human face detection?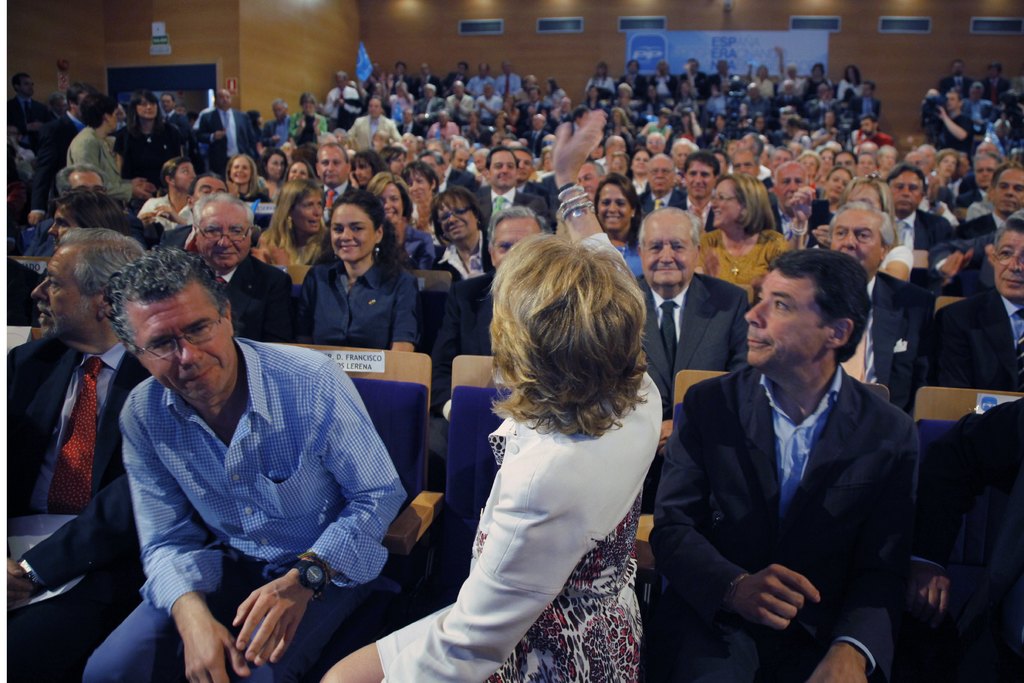
rect(35, 240, 83, 343)
